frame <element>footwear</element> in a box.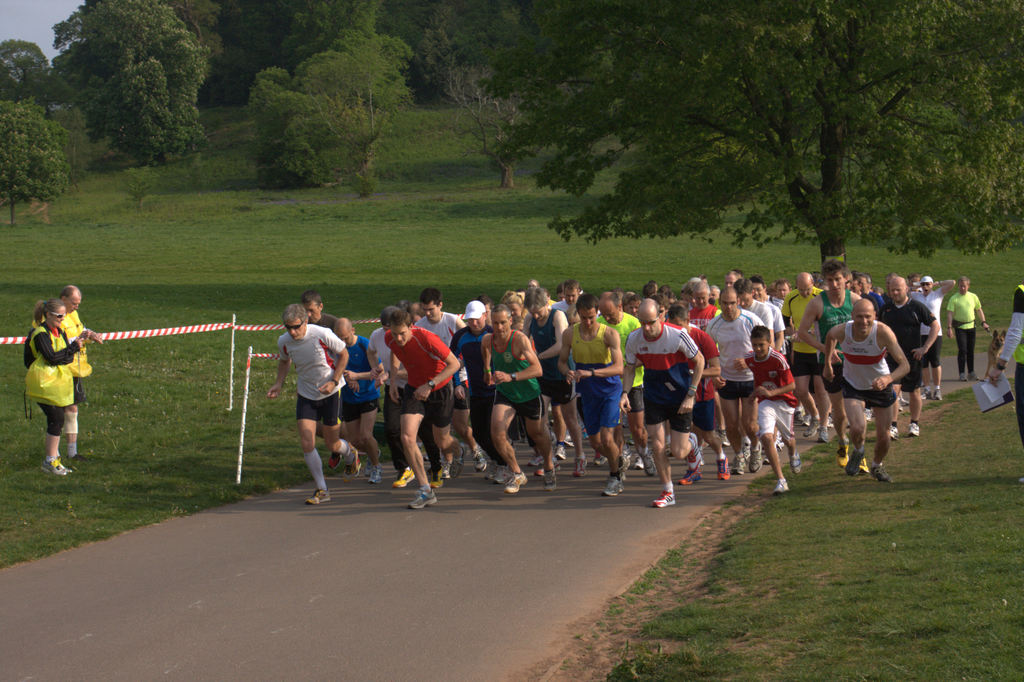
select_region(680, 470, 700, 485).
